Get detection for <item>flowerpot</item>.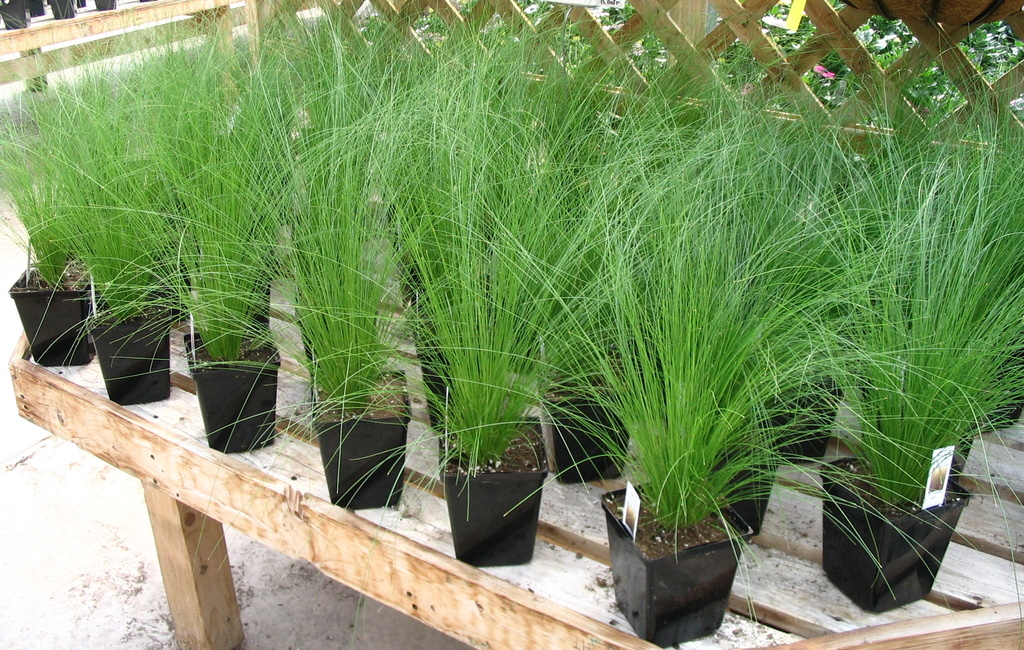
Detection: [left=705, top=448, right=779, bottom=529].
